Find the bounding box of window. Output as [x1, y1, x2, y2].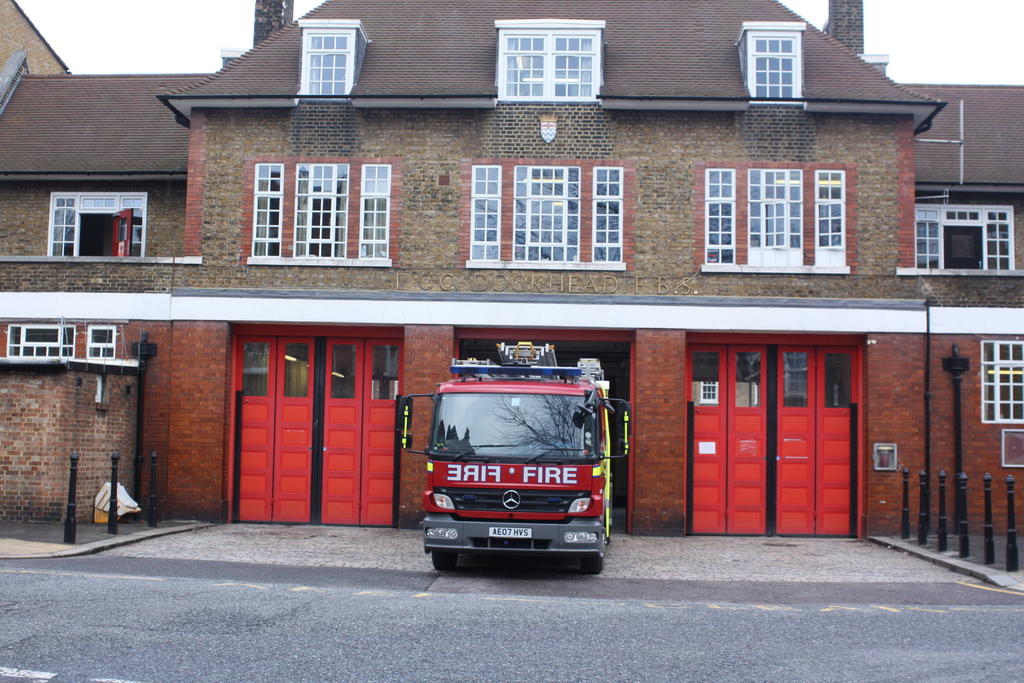
[916, 219, 939, 267].
